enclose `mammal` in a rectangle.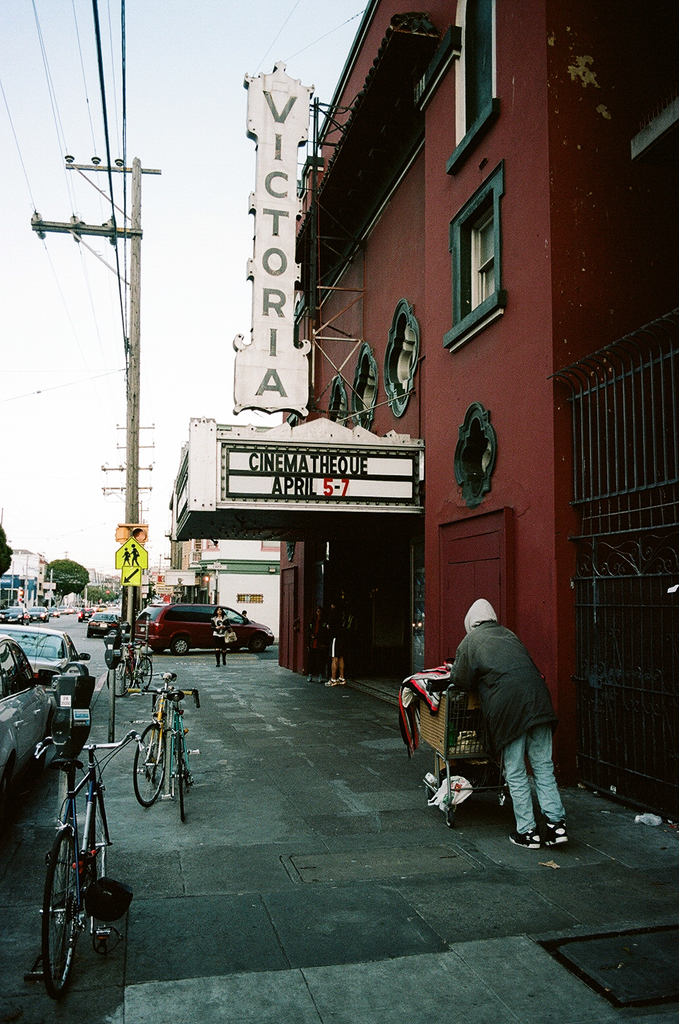
(129, 541, 139, 564).
